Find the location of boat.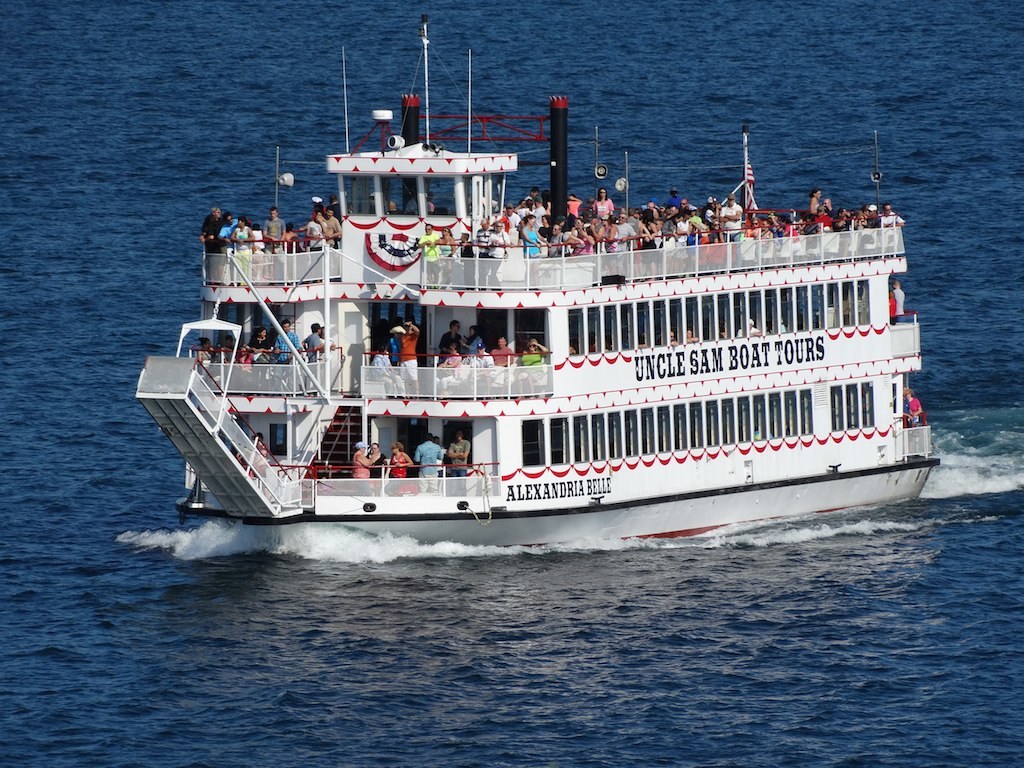
Location: [left=64, top=143, right=988, bottom=579].
